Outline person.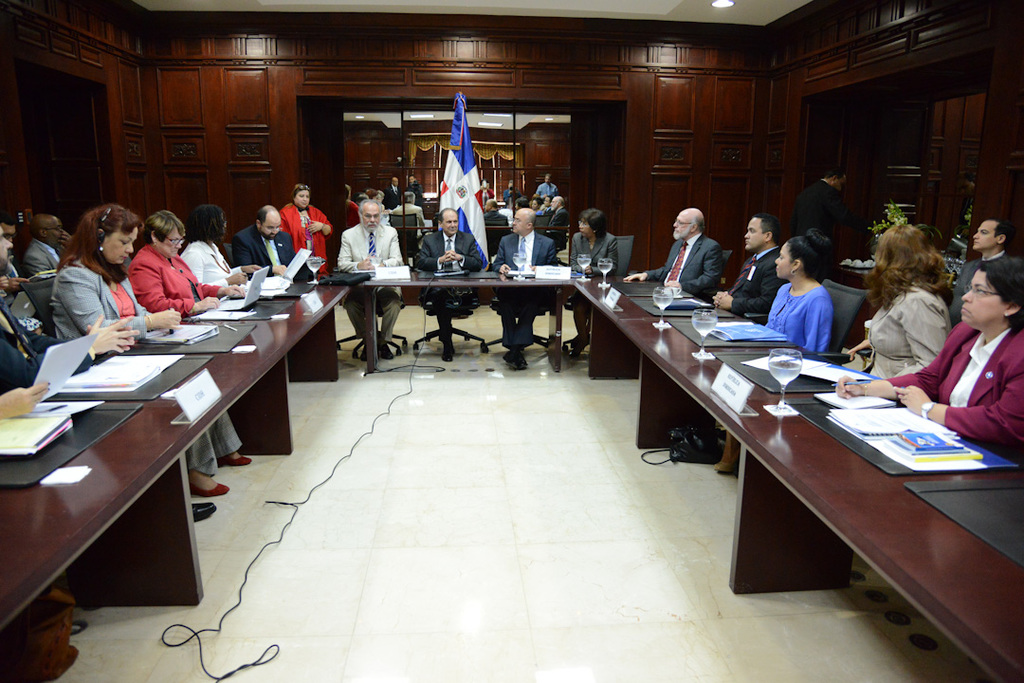
Outline: select_region(46, 197, 241, 500).
